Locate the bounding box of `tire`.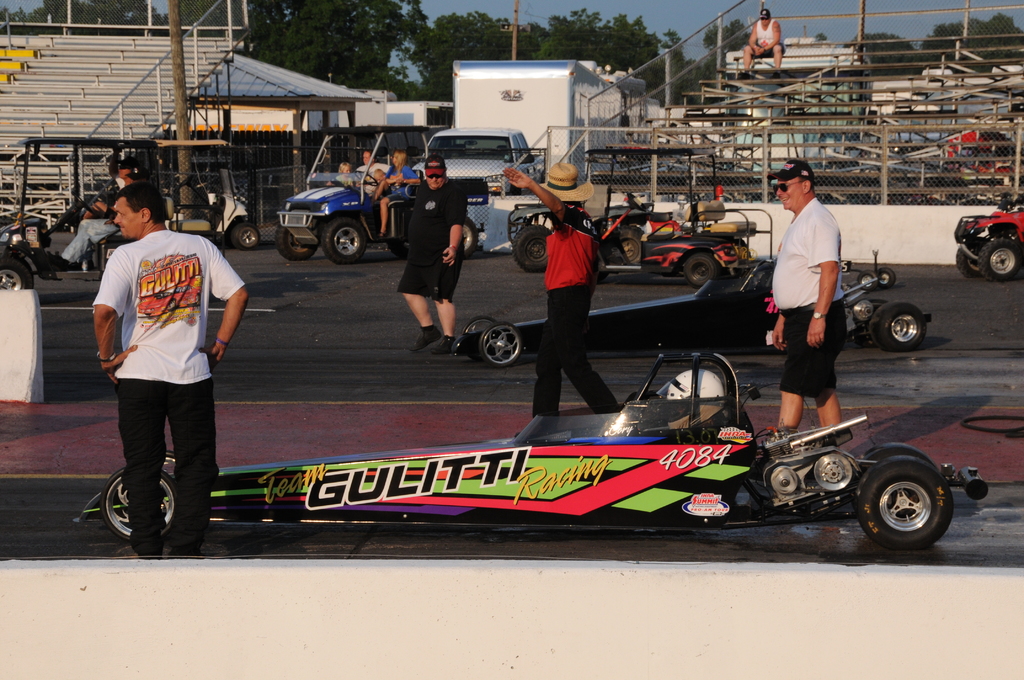
Bounding box: bbox=[858, 270, 876, 291].
